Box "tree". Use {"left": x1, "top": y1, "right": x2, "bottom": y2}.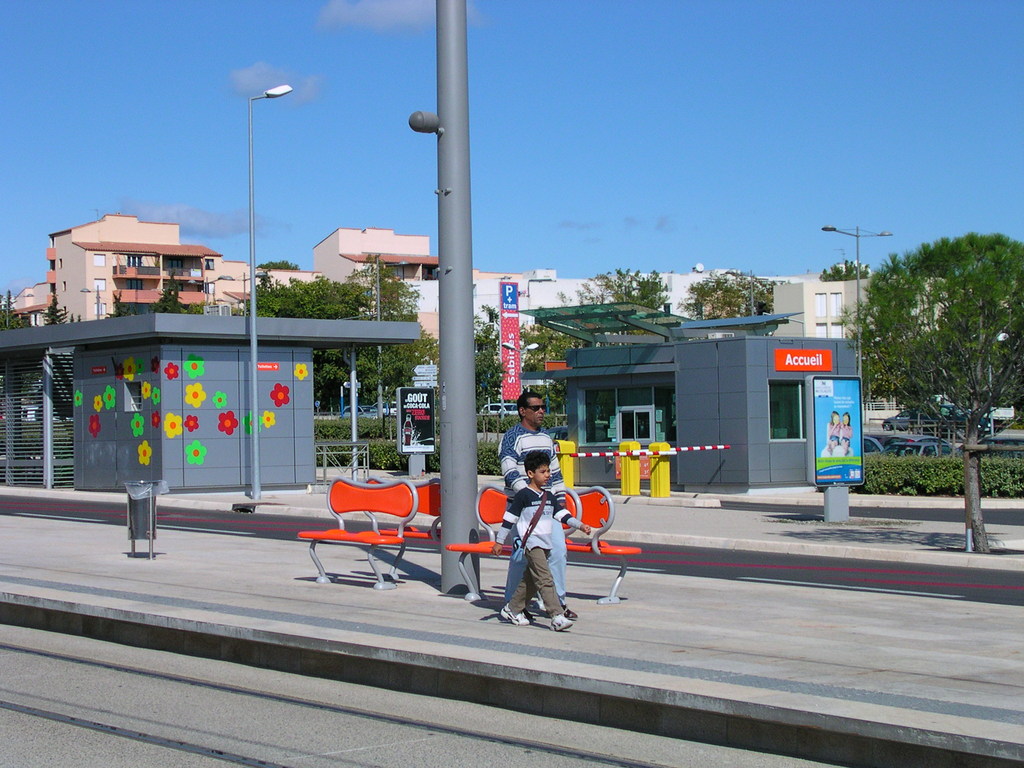
{"left": 0, "top": 294, "right": 26, "bottom": 328}.
